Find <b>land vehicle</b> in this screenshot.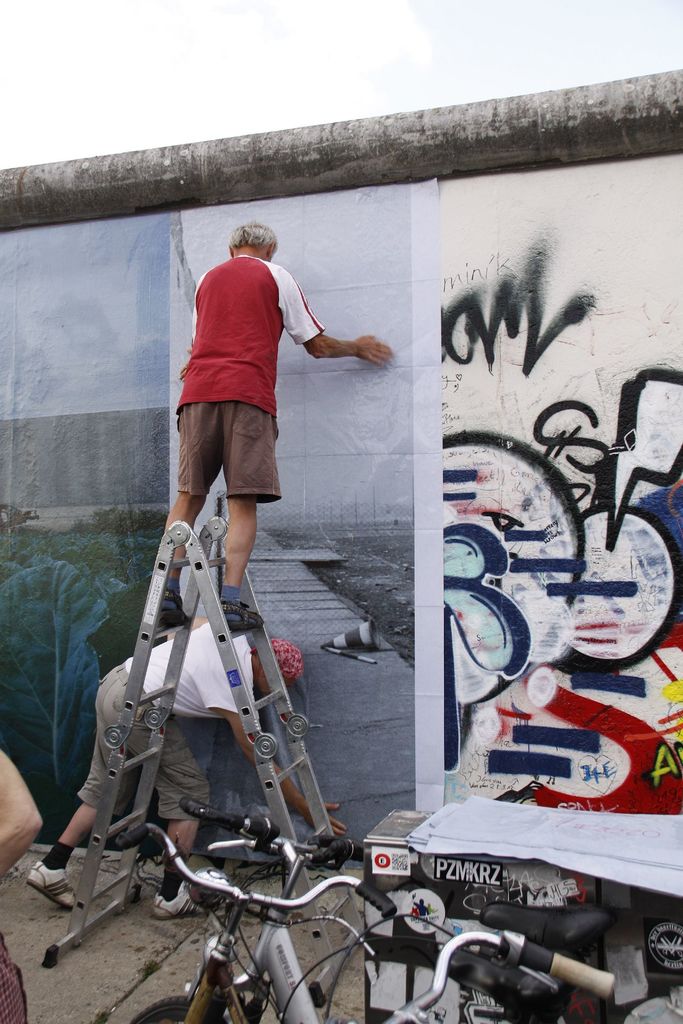
The bounding box for <b>land vehicle</b> is locate(112, 812, 395, 1023).
